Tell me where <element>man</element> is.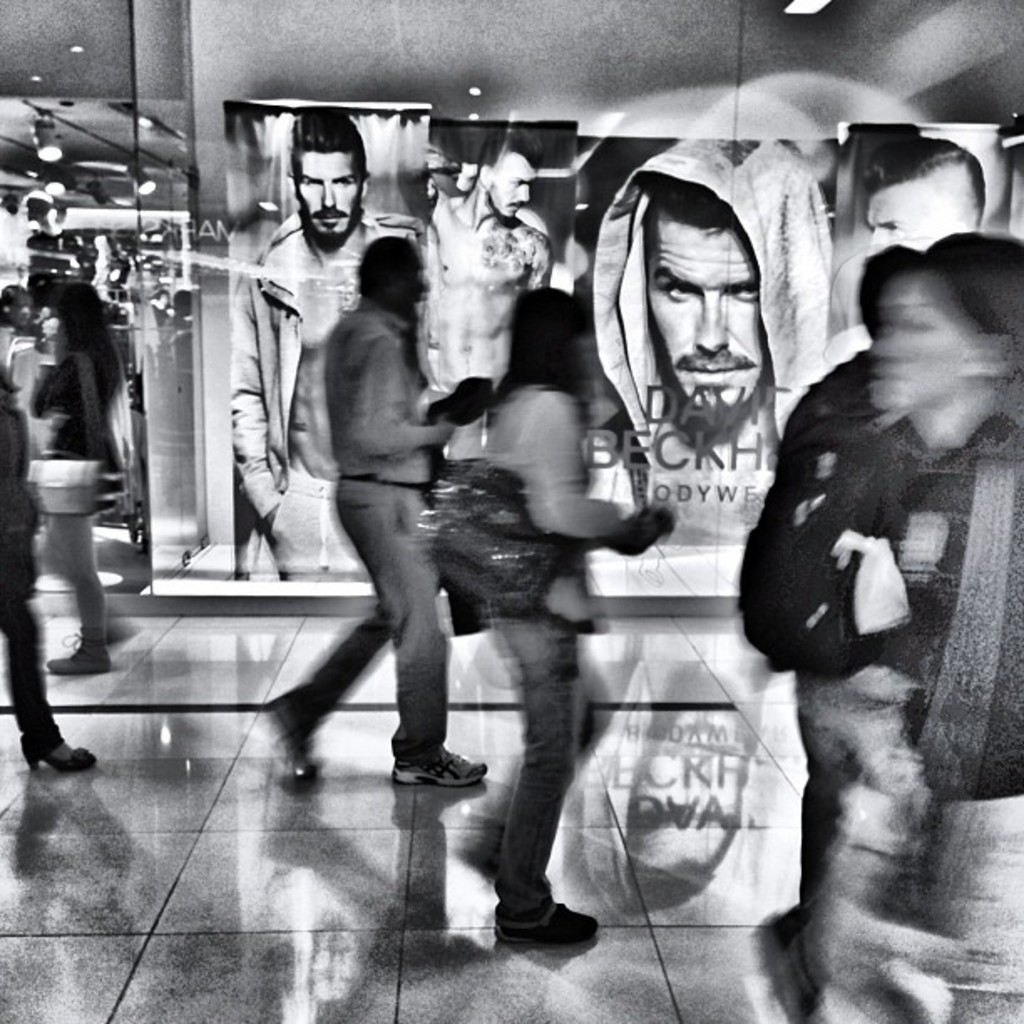
<element>man</element> is at 428,137,561,463.
